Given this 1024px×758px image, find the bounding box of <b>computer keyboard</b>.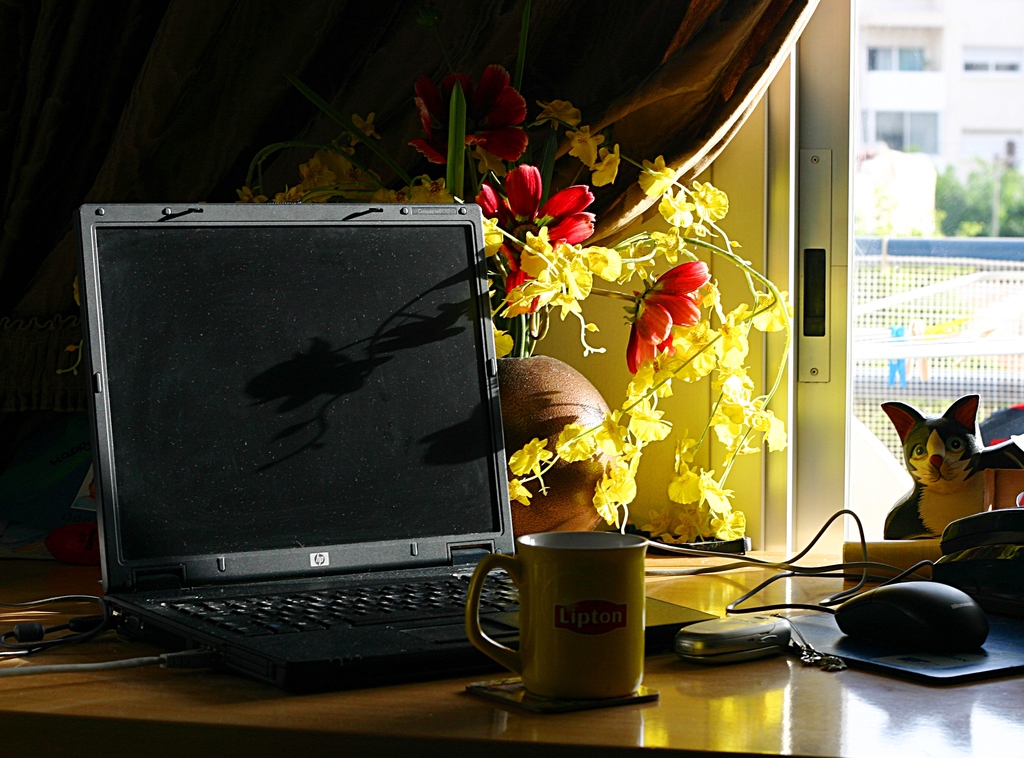
left=164, top=568, right=525, bottom=636.
